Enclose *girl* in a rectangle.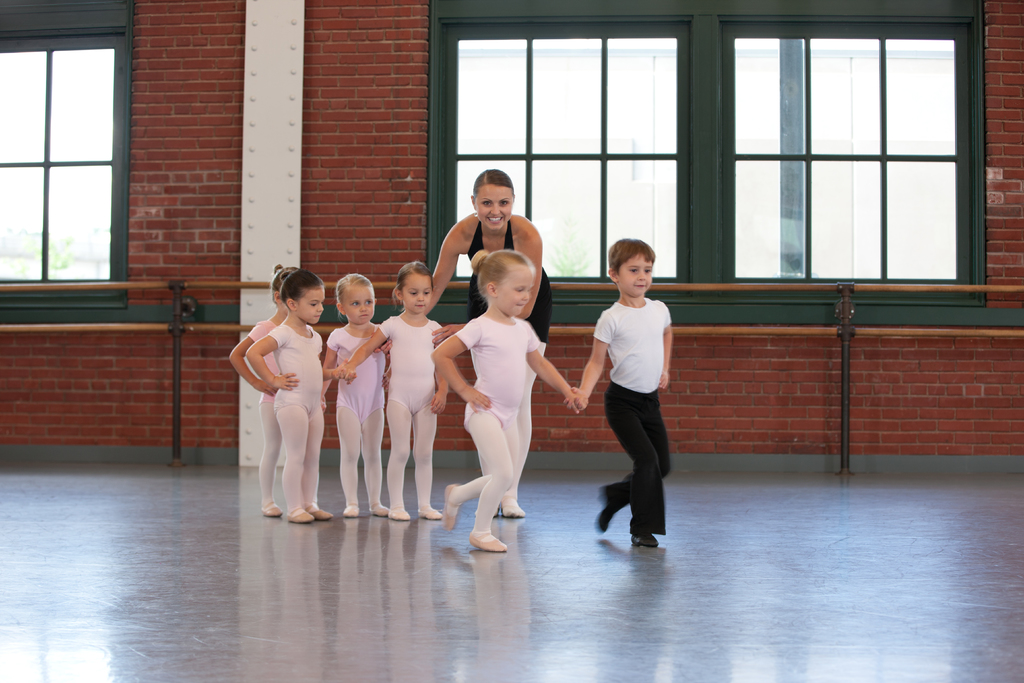
<bbox>437, 225, 575, 553</bbox>.
